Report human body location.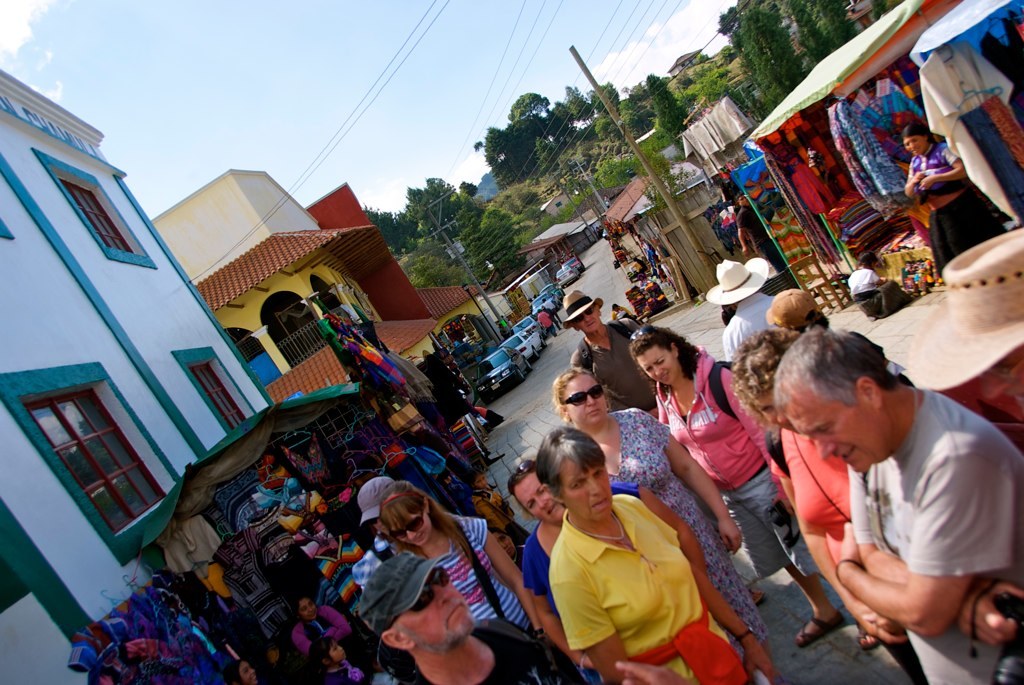
Report: x1=658, y1=343, x2=817, y2=640.
